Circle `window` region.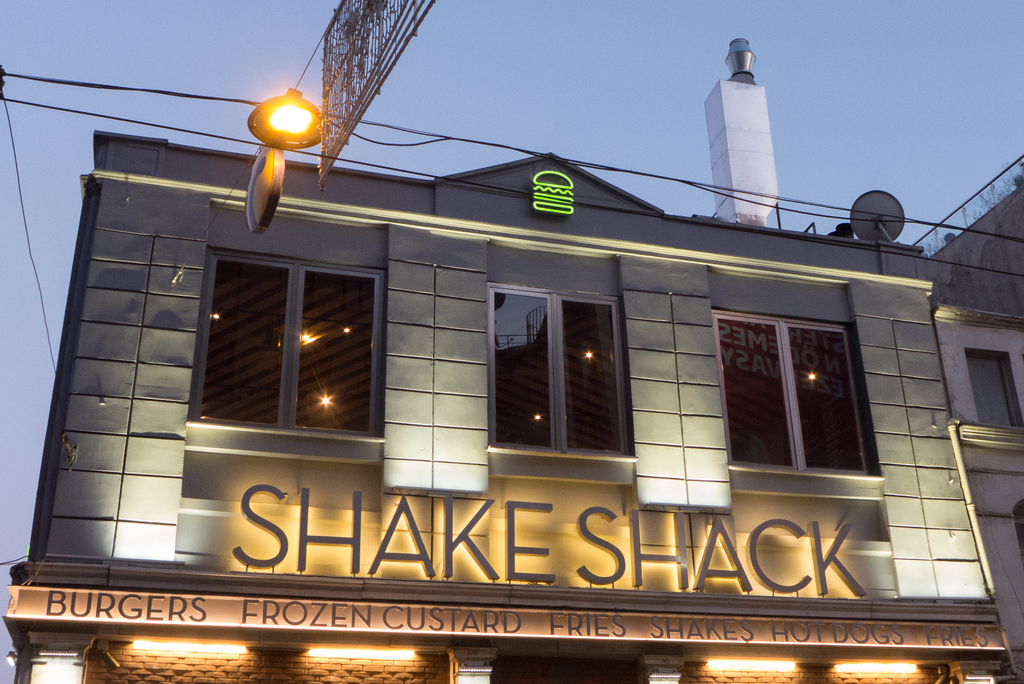
Region: BBox(707, 305, 883, 480).
